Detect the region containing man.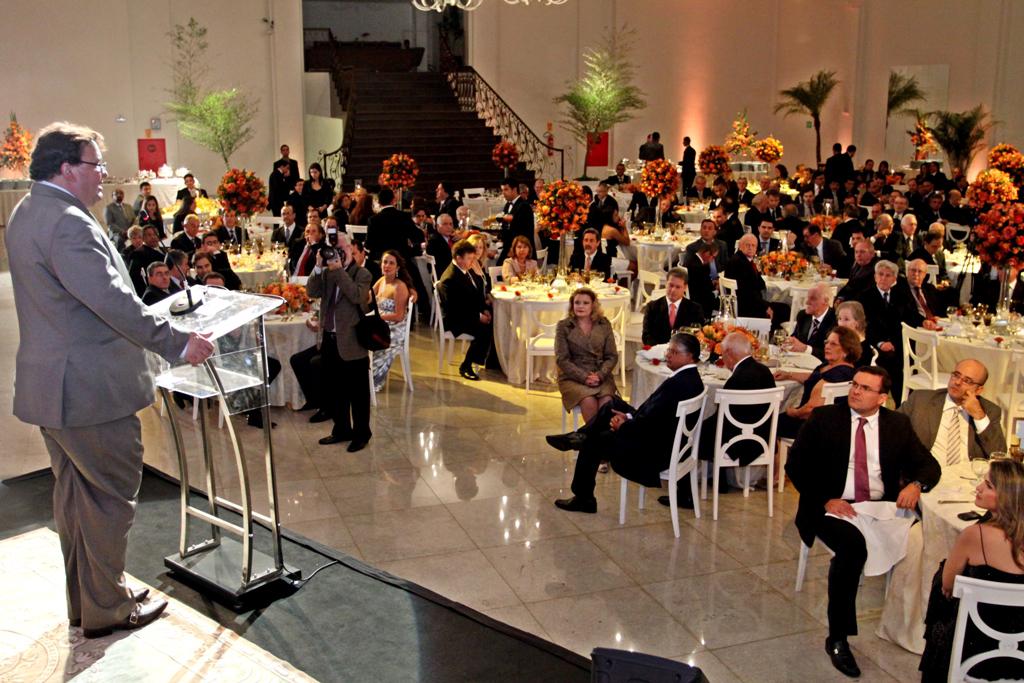
{"left": 428, "top": 216, "right": 462, "bottom": 281}.
